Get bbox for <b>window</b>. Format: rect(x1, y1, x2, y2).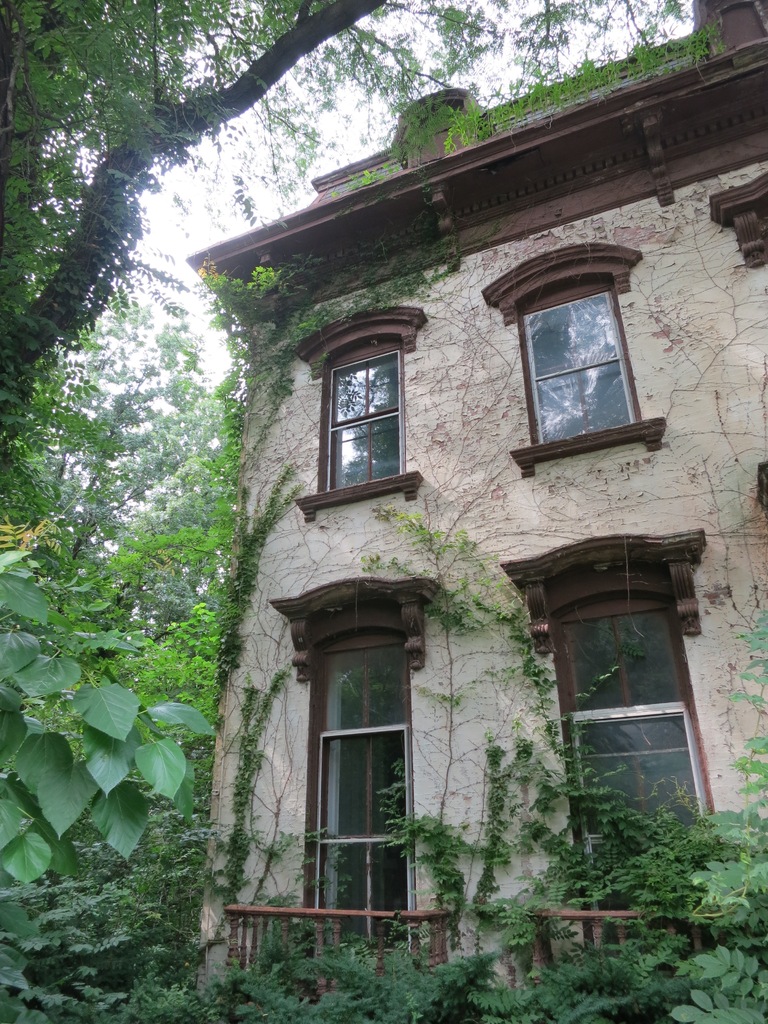
rect(535, 245, 651, 458).
